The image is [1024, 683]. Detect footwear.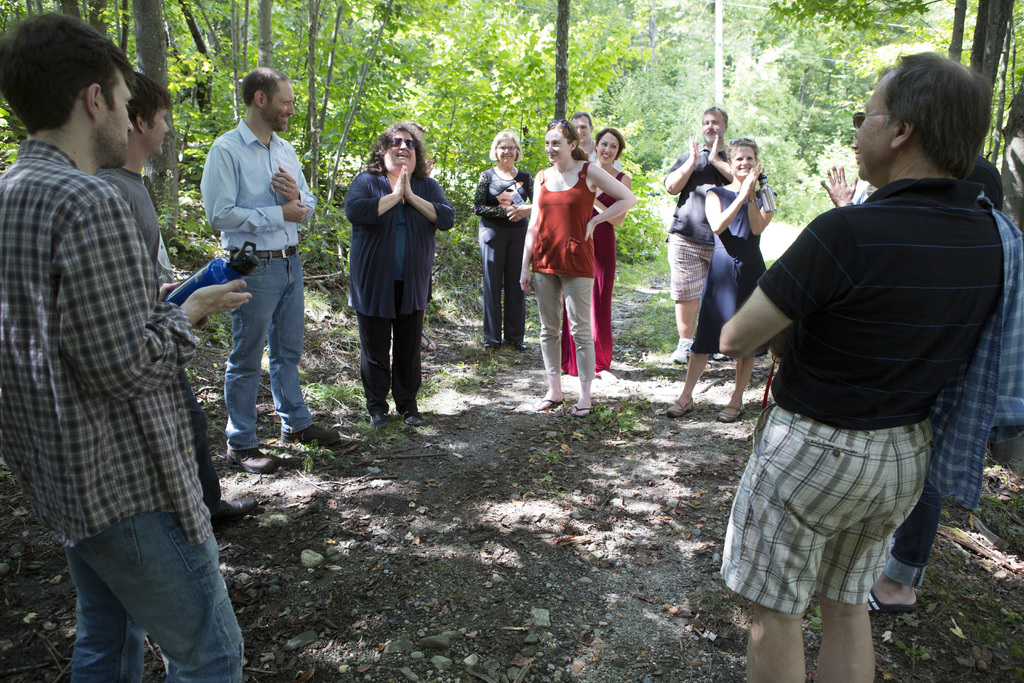
Detection: Rect(869, 589, 921, 611).
